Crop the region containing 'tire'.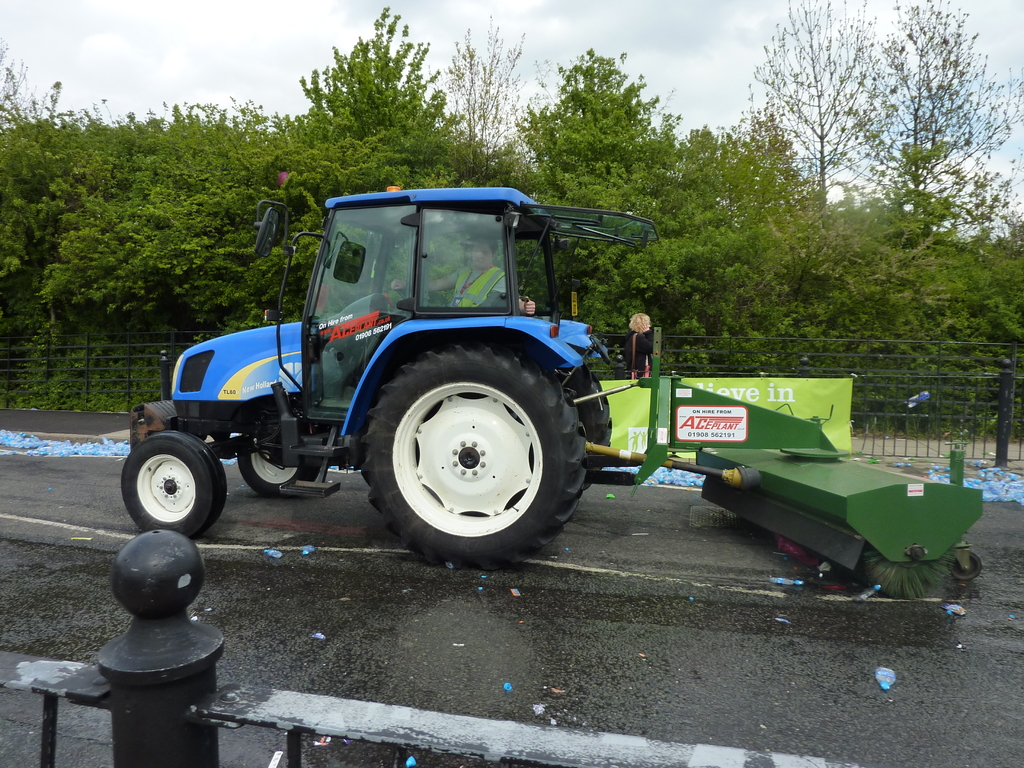
Crop region: box=[948, 552, 981, 582].
